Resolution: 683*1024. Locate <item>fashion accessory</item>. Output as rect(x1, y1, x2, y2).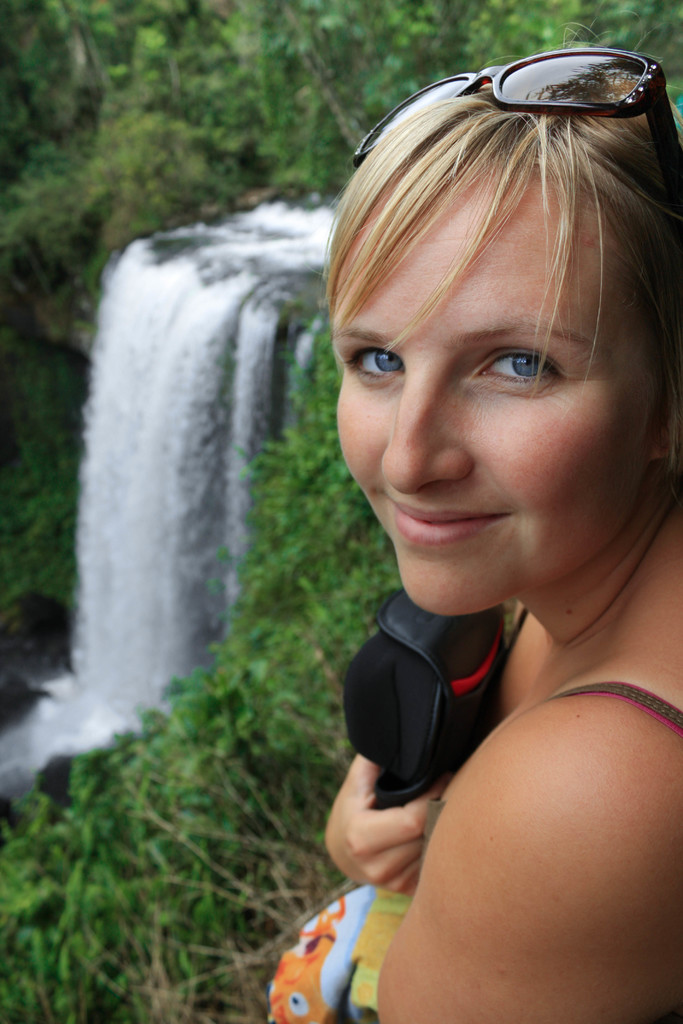
rect(351, 38, 682, 192).
